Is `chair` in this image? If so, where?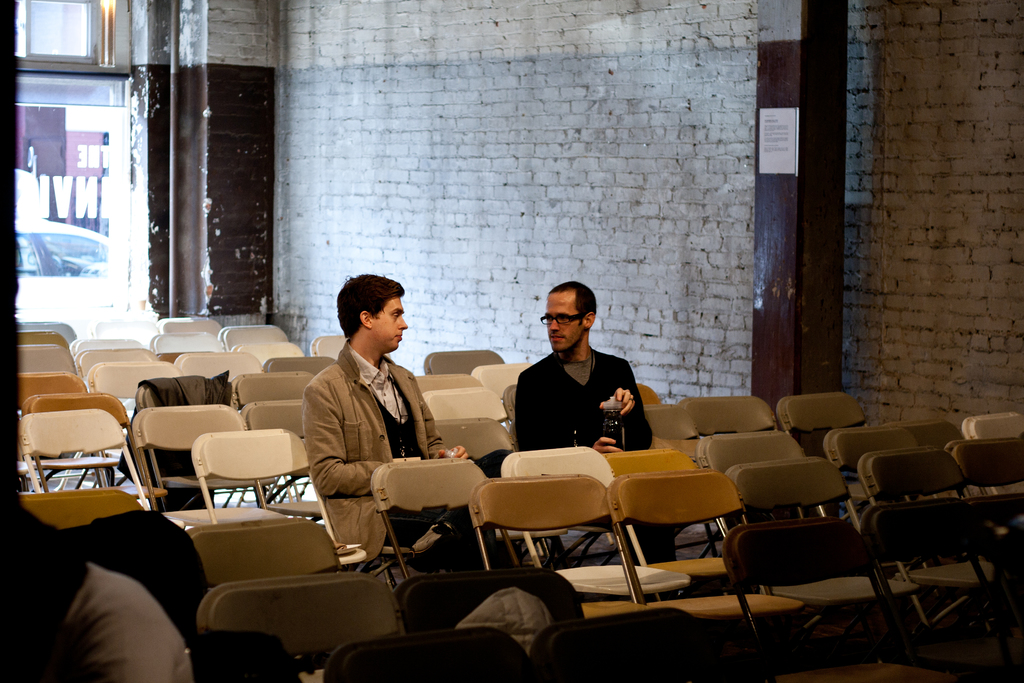
Yes, at l=883, t=418, r=1001, b=538.
